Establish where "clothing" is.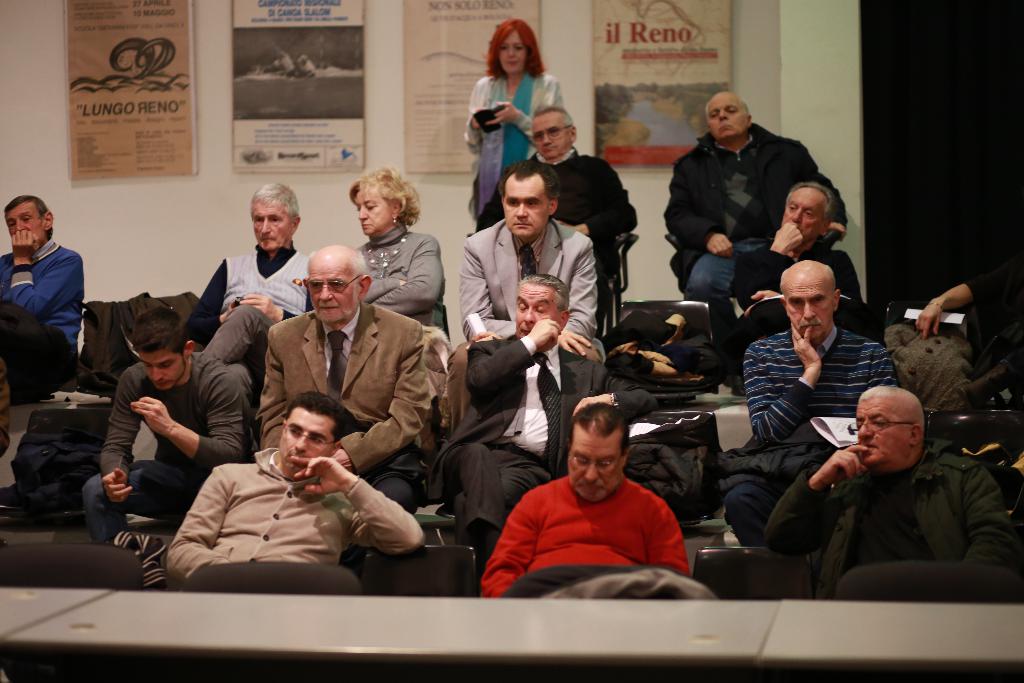
Established at <box>764,443,1020,599</box>.
